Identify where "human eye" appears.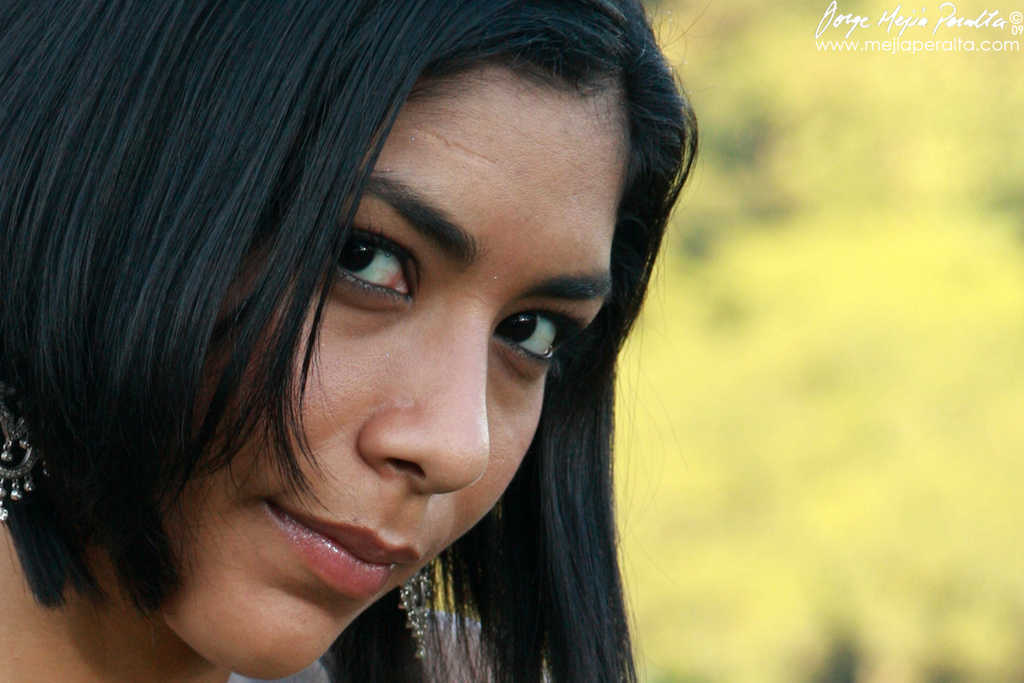
Appears at l=486, t=295, r=569, b=370.
